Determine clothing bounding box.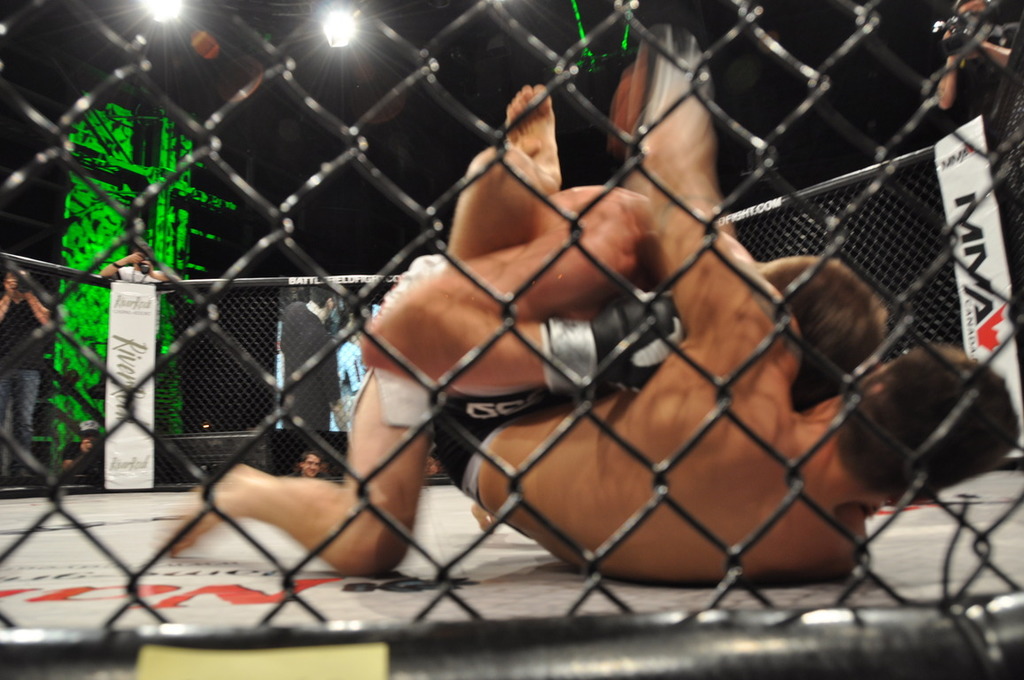
Determined: 955,27,1023,143.
